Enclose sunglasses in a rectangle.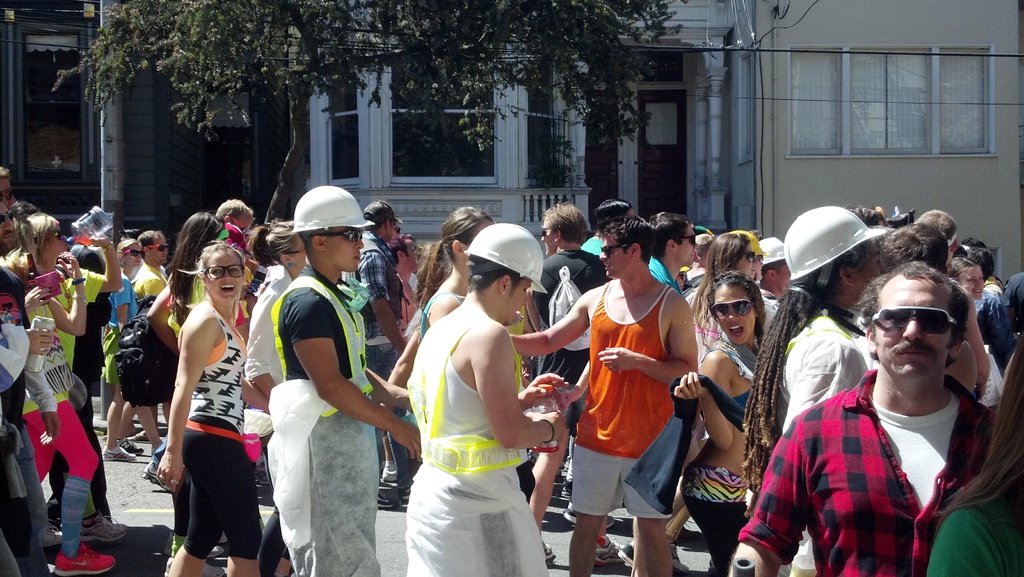
314,229,362,240.
